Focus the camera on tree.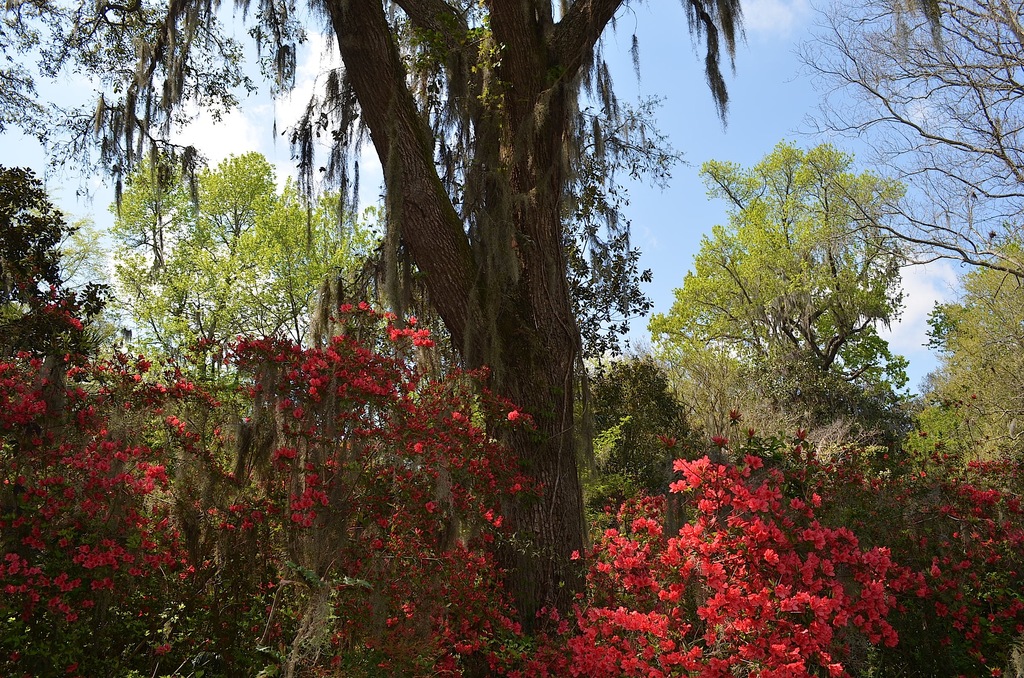
Focus region: x1=812, y1=0, x2=1023, y2=287.
